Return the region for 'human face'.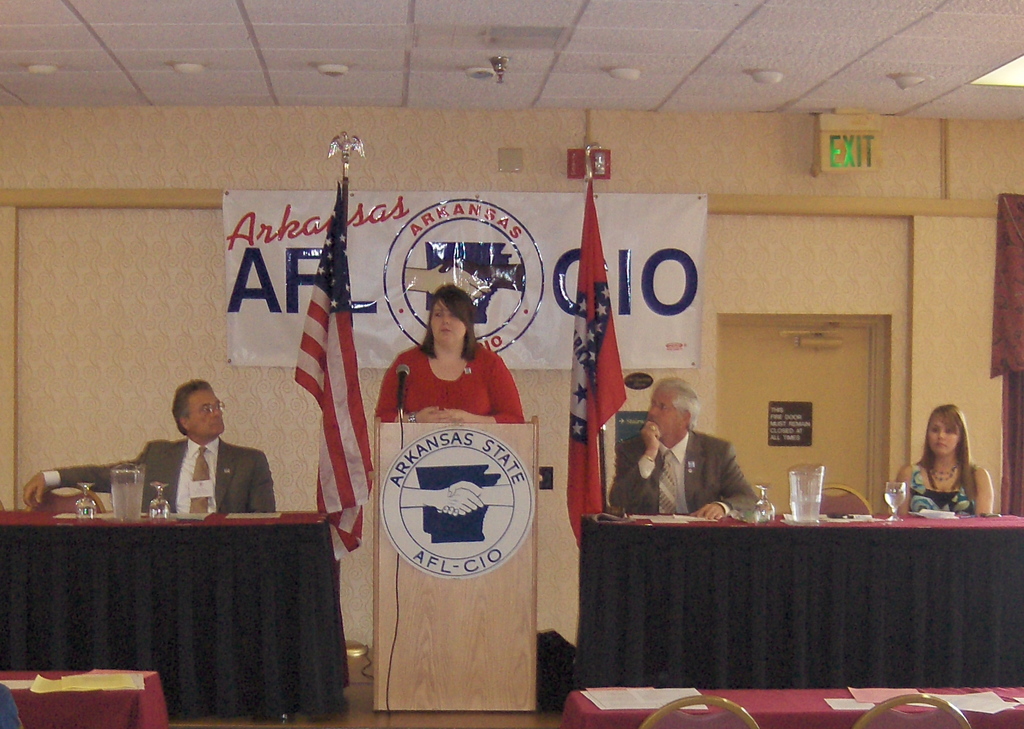
(x1=187, y1=390, x2=223, y2=438).
